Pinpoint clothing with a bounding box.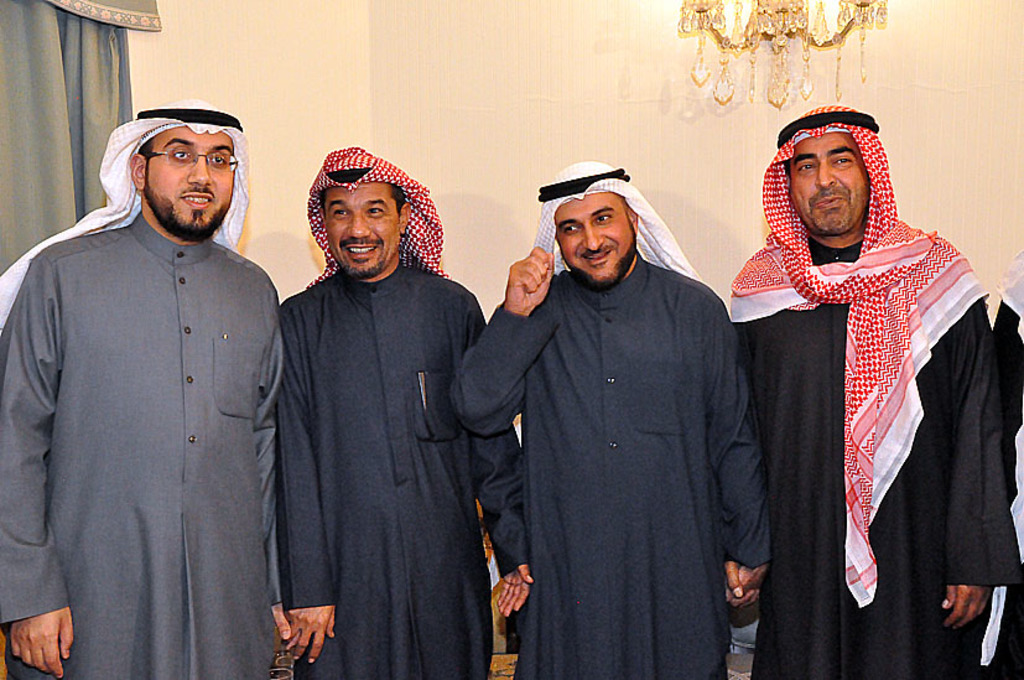
[0, 211, 284, 679].
